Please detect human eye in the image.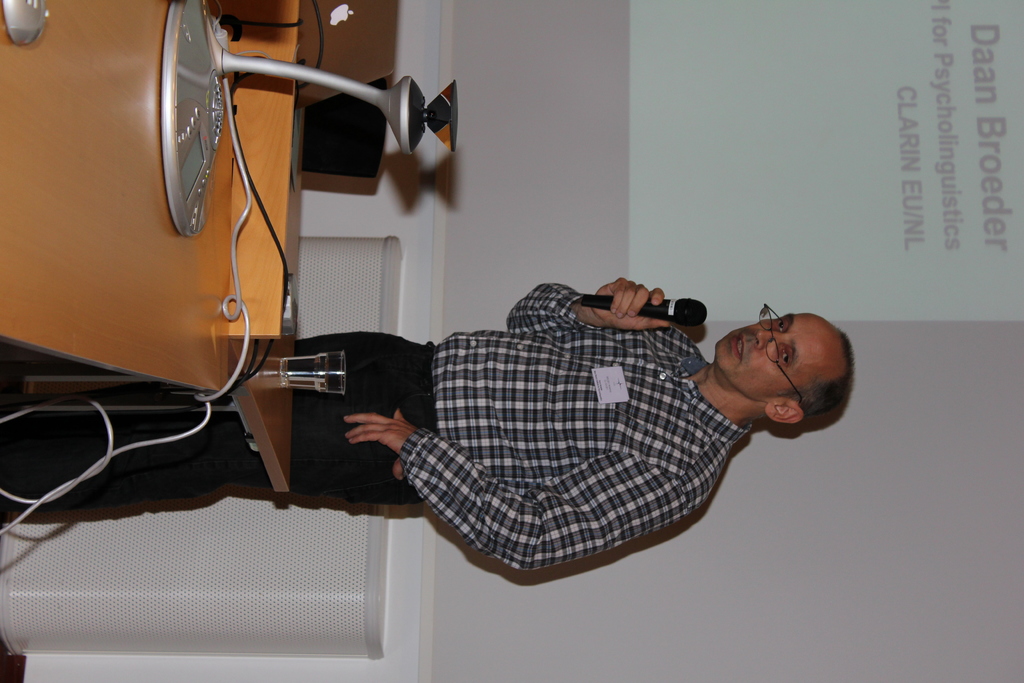
{"x1": 770, "y1": 317, "x2": 792, "y2": 334}.
